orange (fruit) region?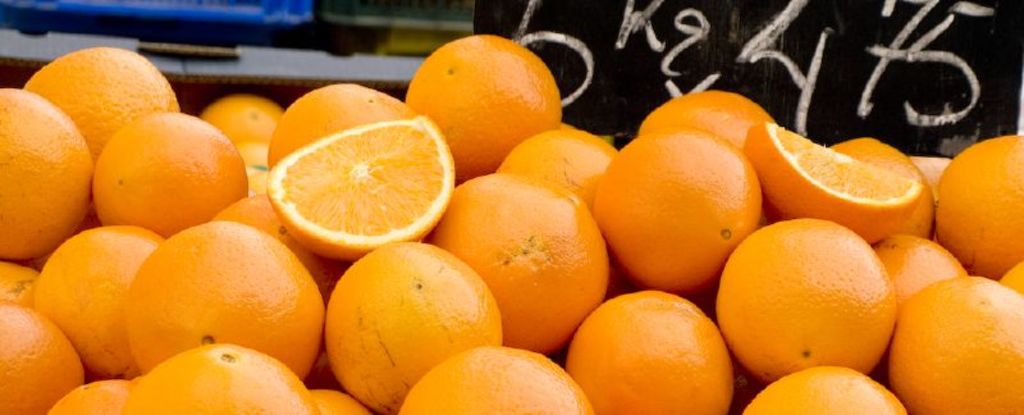
[568,283,730,414]
